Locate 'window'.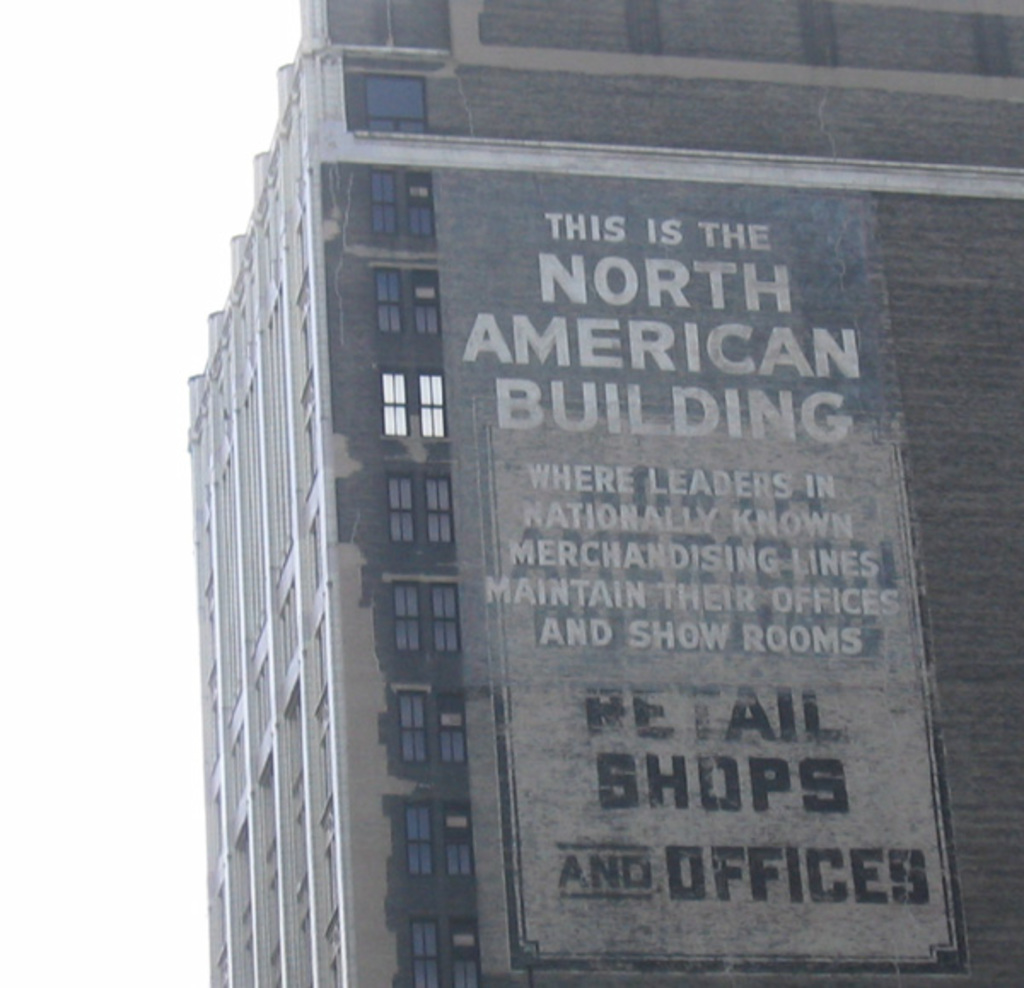
Bounding box: 369,462,469,551.
